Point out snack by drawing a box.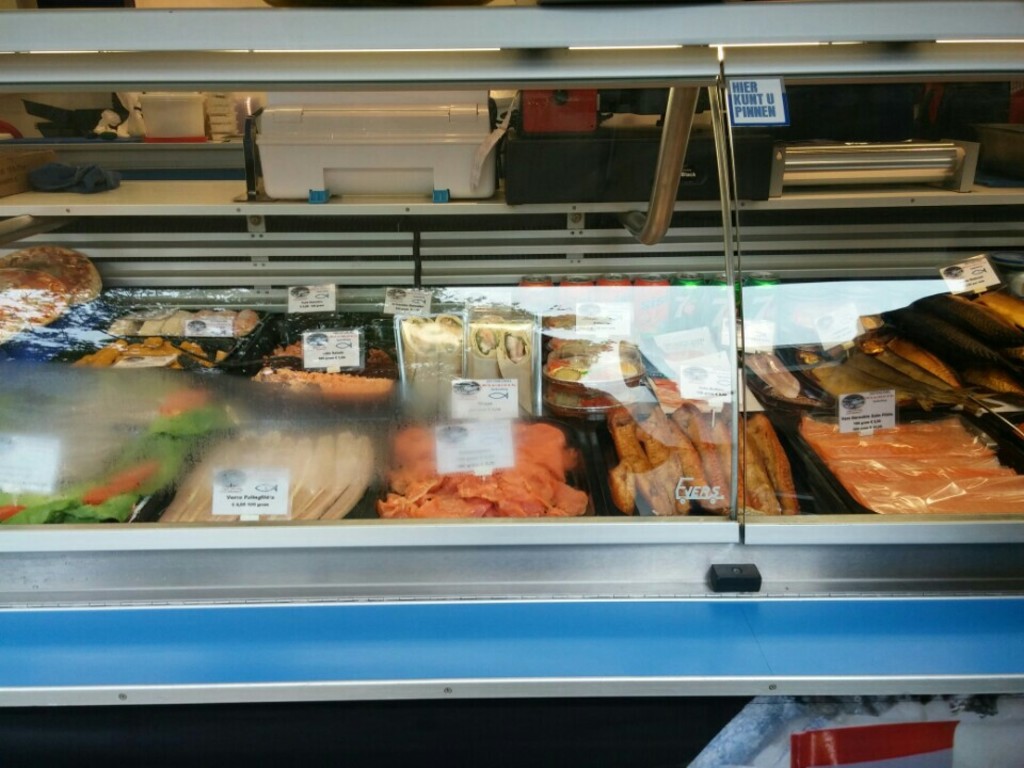
[left=250, top=372, right=389, bottom=394].
